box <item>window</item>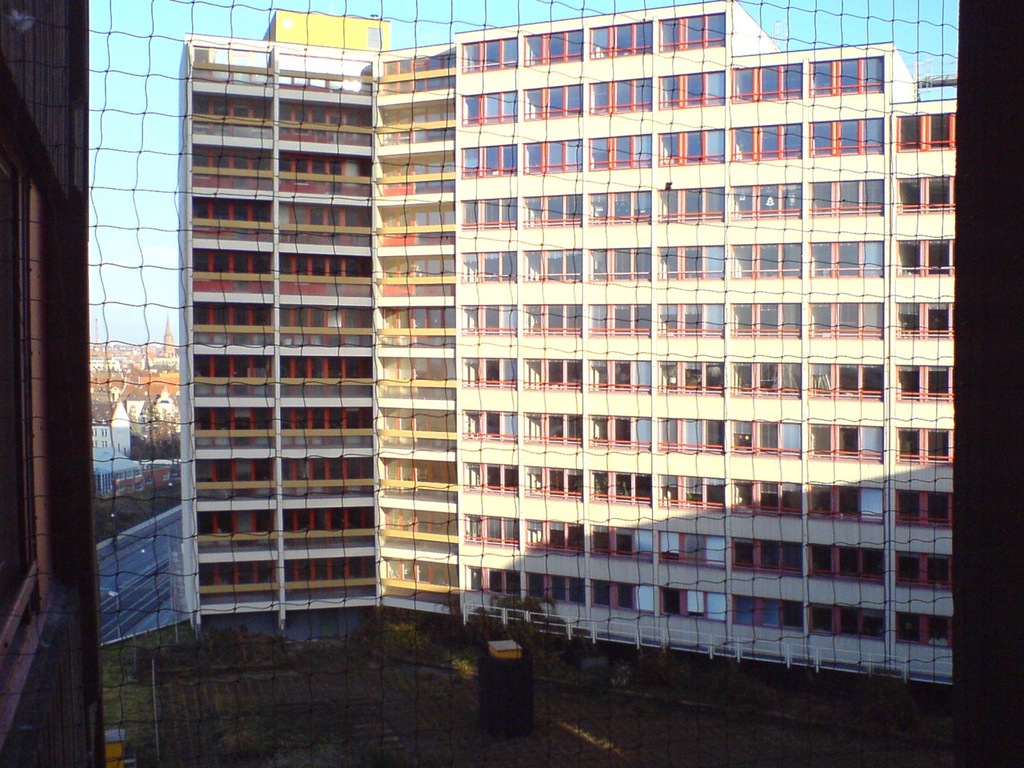
[left=278, top=240, right=377, bottom=288]
